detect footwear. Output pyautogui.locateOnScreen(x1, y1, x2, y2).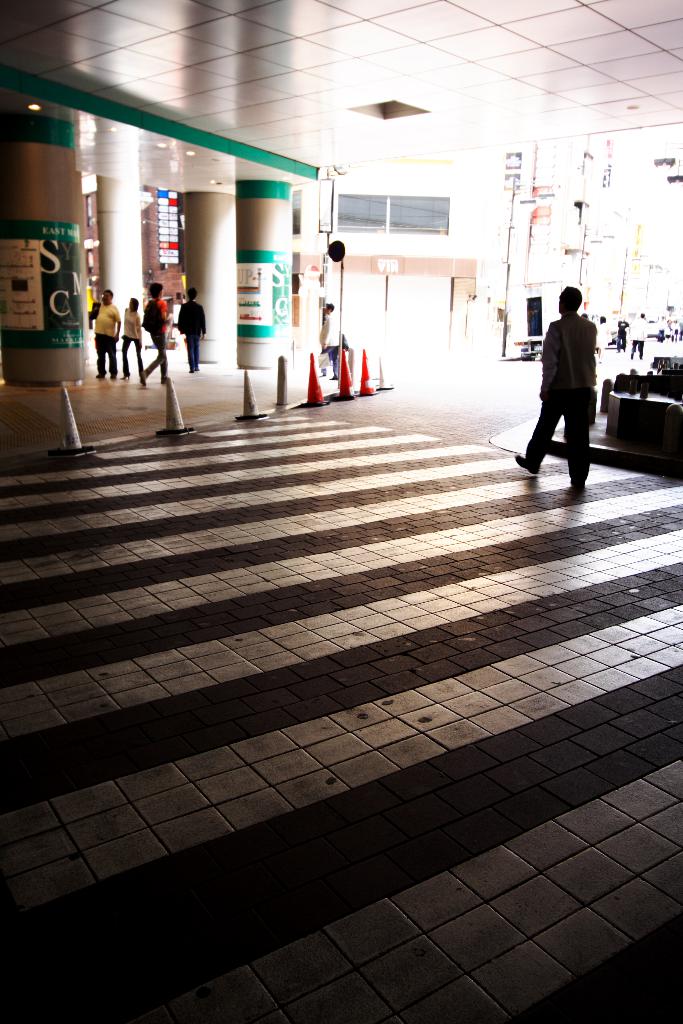
pyautogui.locateOnScreen(142, 370, 145, 385).
